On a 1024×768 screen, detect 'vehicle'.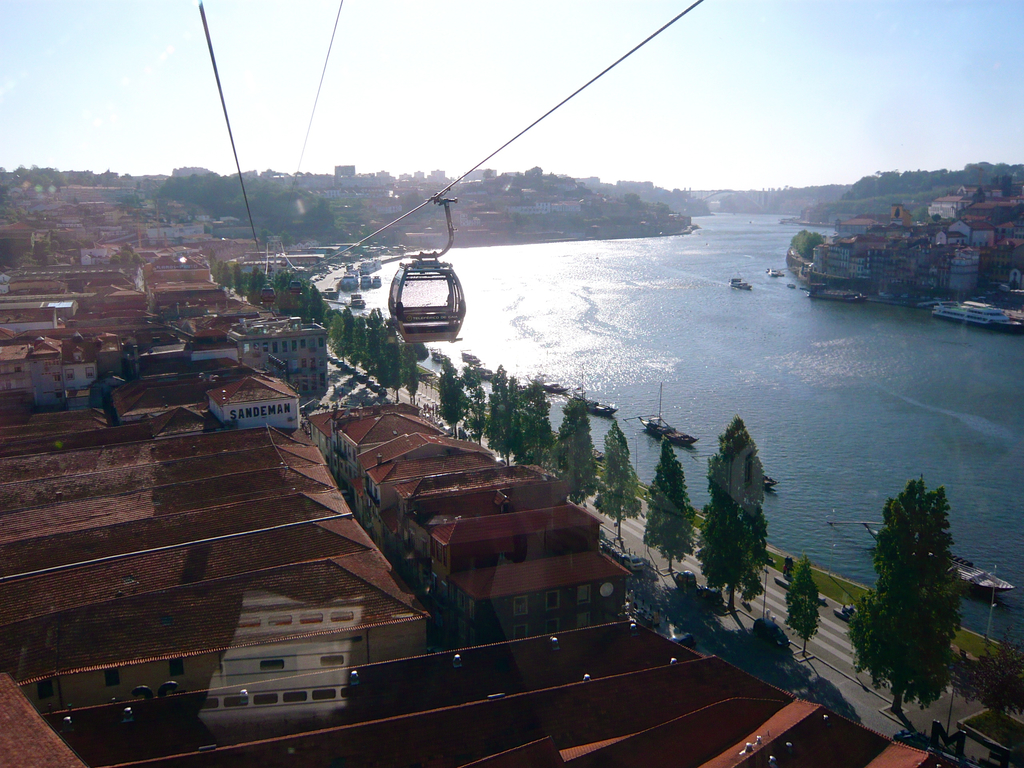
[460, 351, 486, 368].
